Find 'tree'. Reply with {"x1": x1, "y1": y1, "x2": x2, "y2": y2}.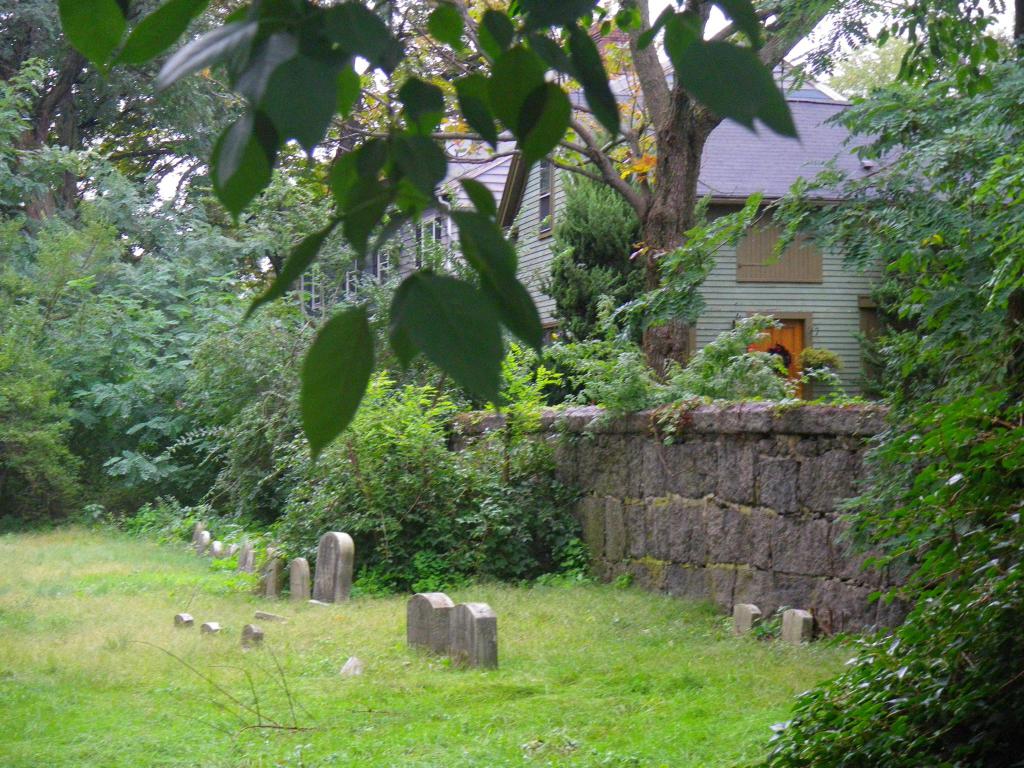
{"x1": 205, "y1": 237, "x2": 597, "y2": 577}.
